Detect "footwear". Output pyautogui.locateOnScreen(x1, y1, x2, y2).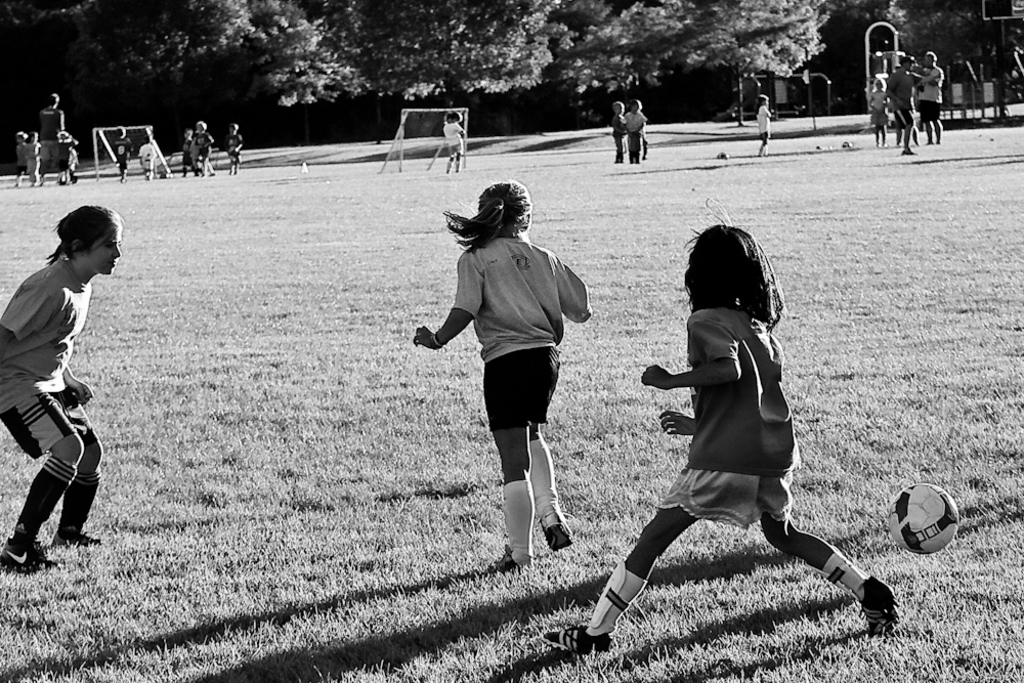
pyautogui.locateOnScreen(0, 537, 61, 571).
